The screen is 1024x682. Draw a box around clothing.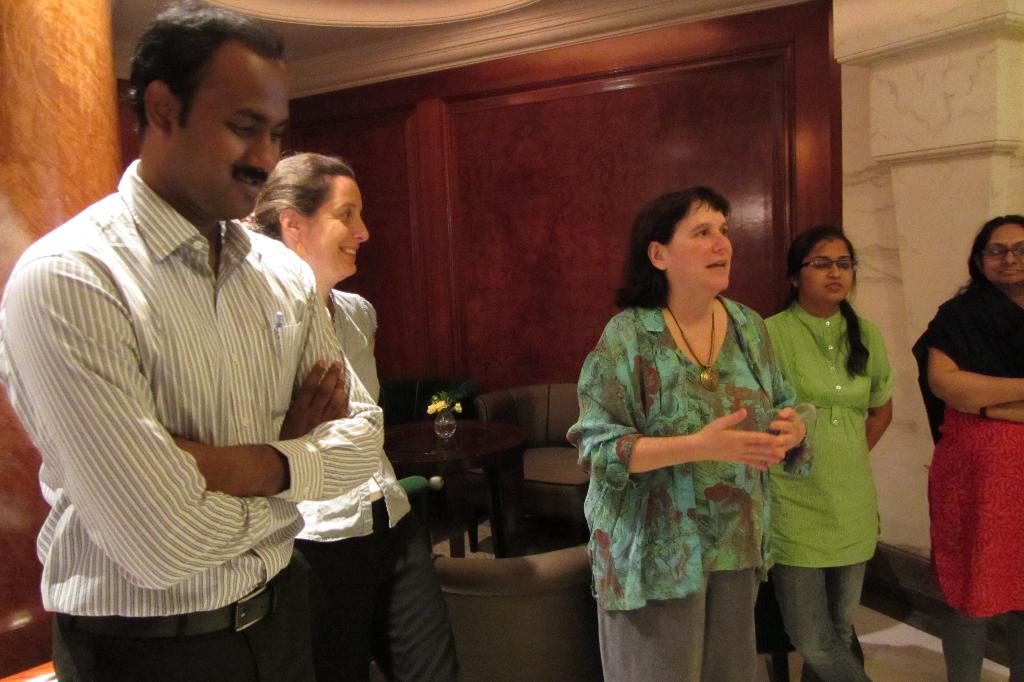
x1=764 y1=305 x2=897 y2=674.
